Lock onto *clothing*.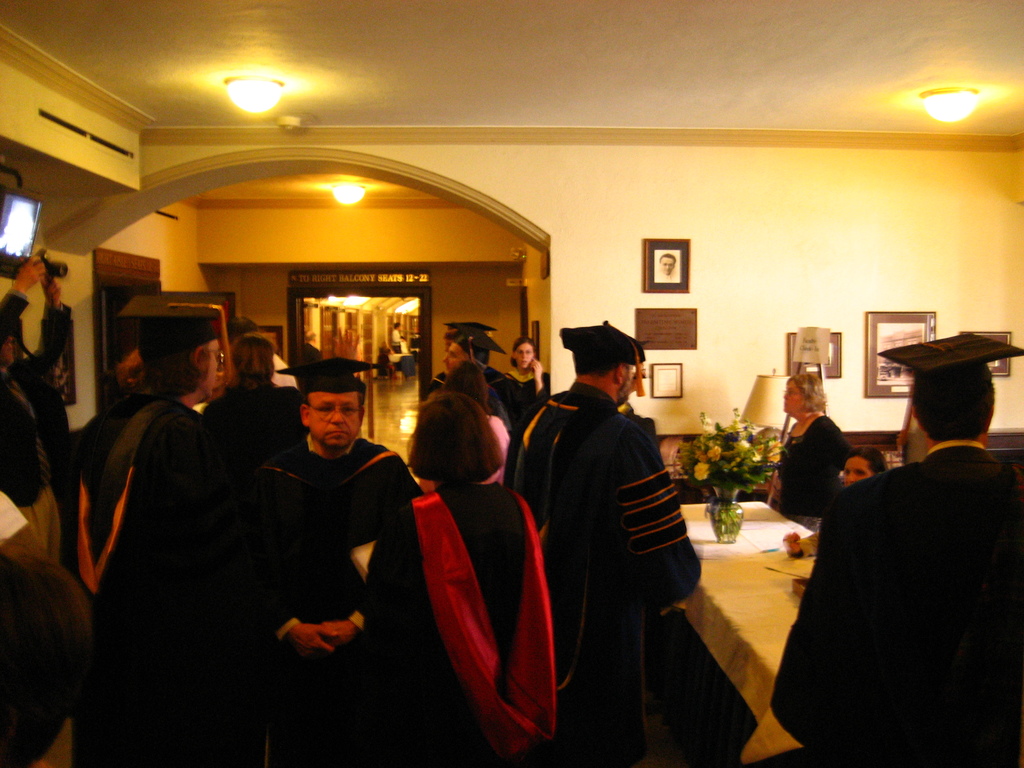
Locked: x1=392 y1=330 x2=404 y2=349.
